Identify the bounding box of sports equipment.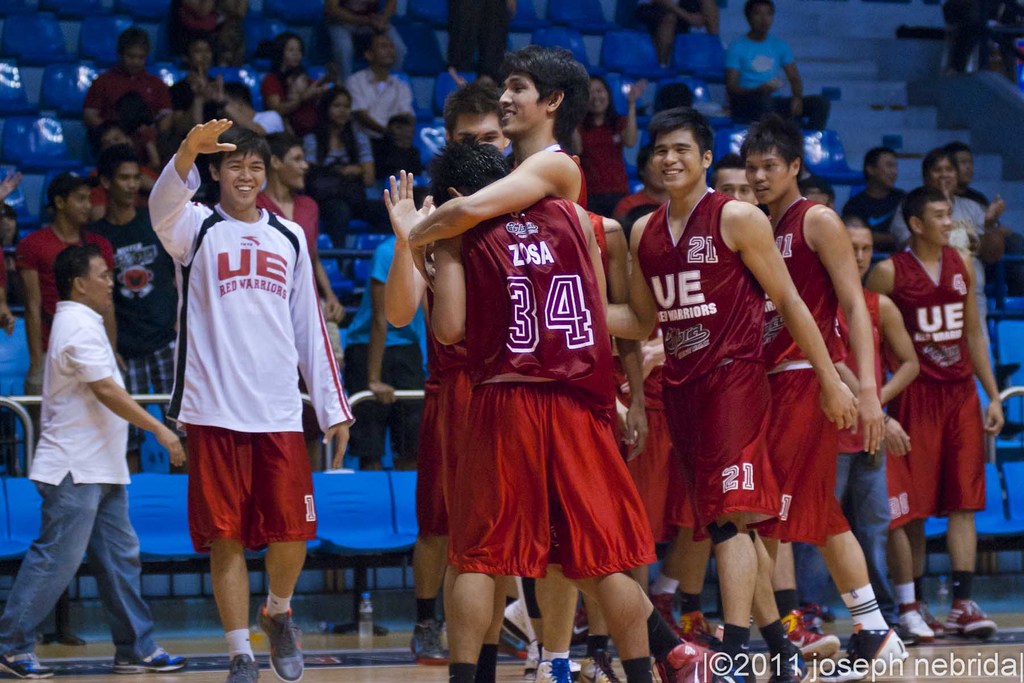
box=[668, 639, 720, 682].
